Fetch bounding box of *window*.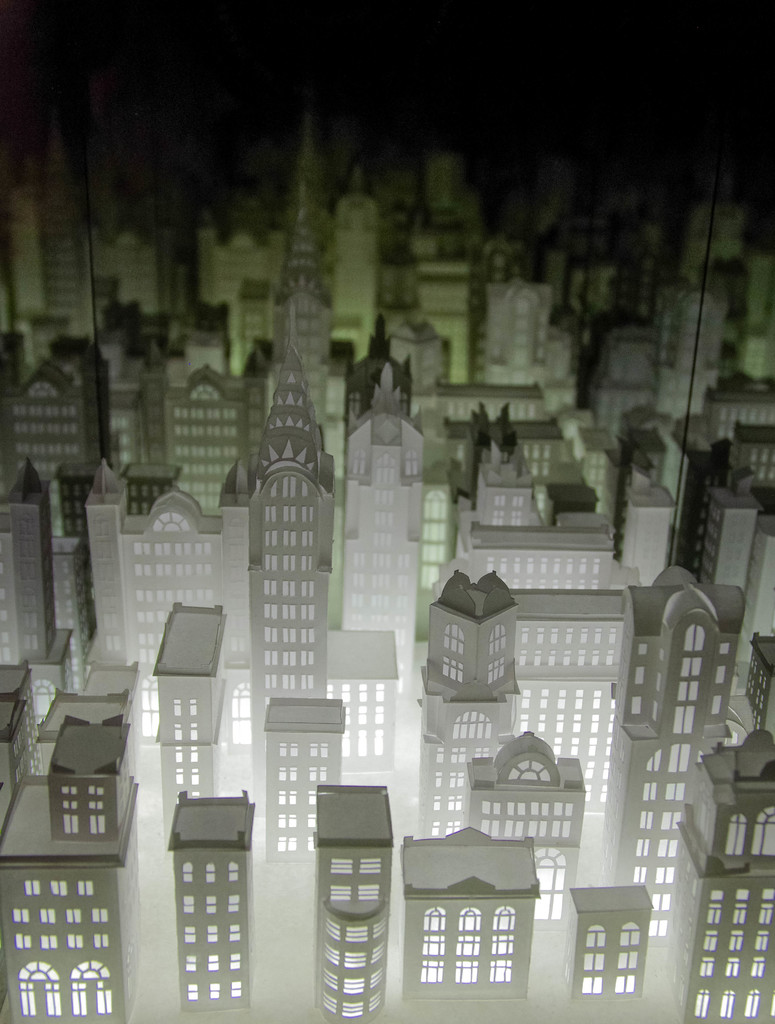
Bbox: [338, 729, 352, 757].
